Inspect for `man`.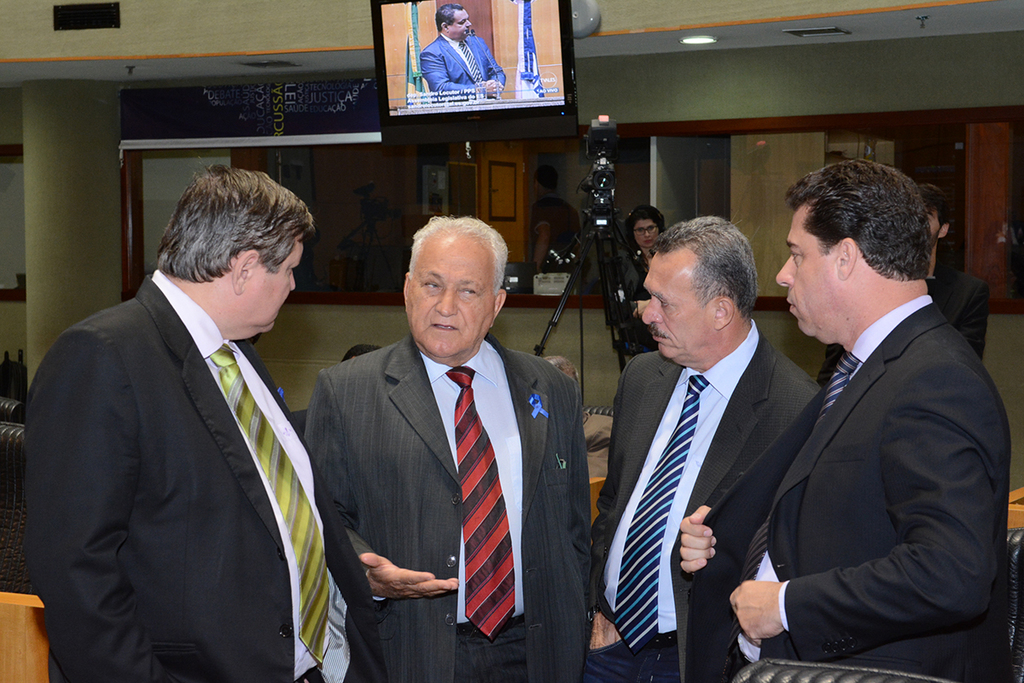
Inspection: [299, 216, 587, 682].
